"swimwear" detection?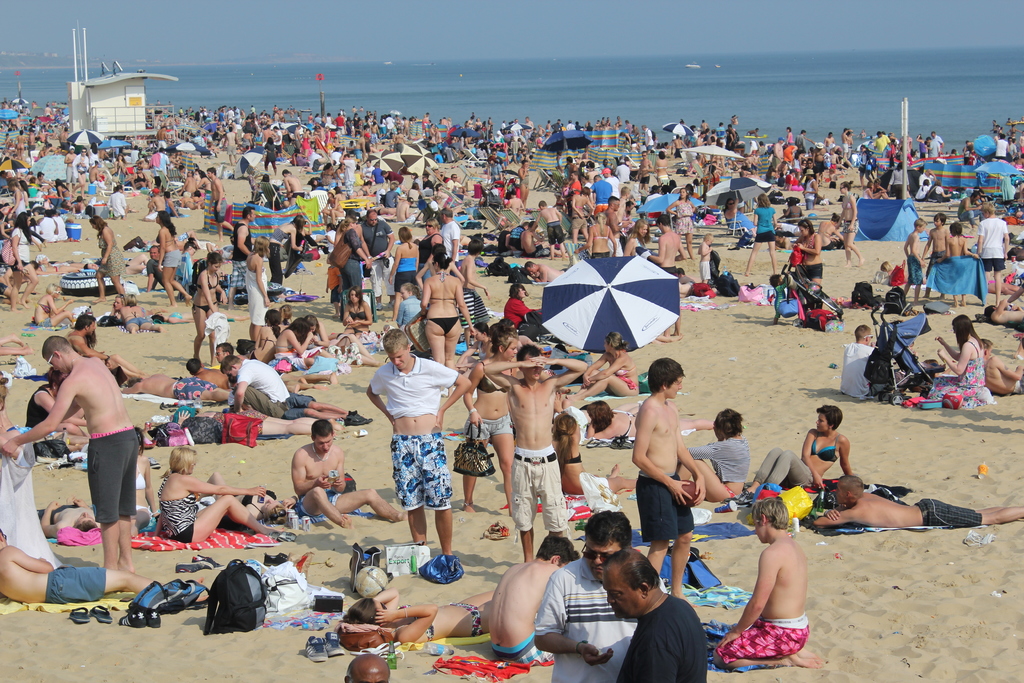
bbox=(390, 431, 454, 511)
